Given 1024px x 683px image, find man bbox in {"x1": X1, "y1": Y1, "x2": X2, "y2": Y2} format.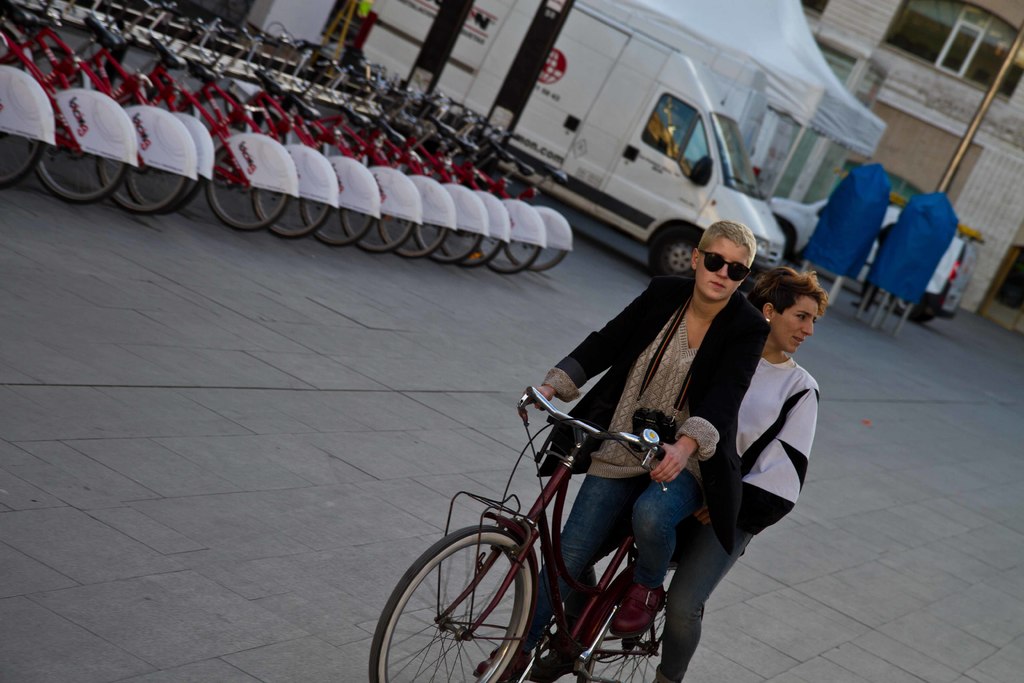
{"x1": 551, "y1": 217, "x2": 813, "y2": 621}.
